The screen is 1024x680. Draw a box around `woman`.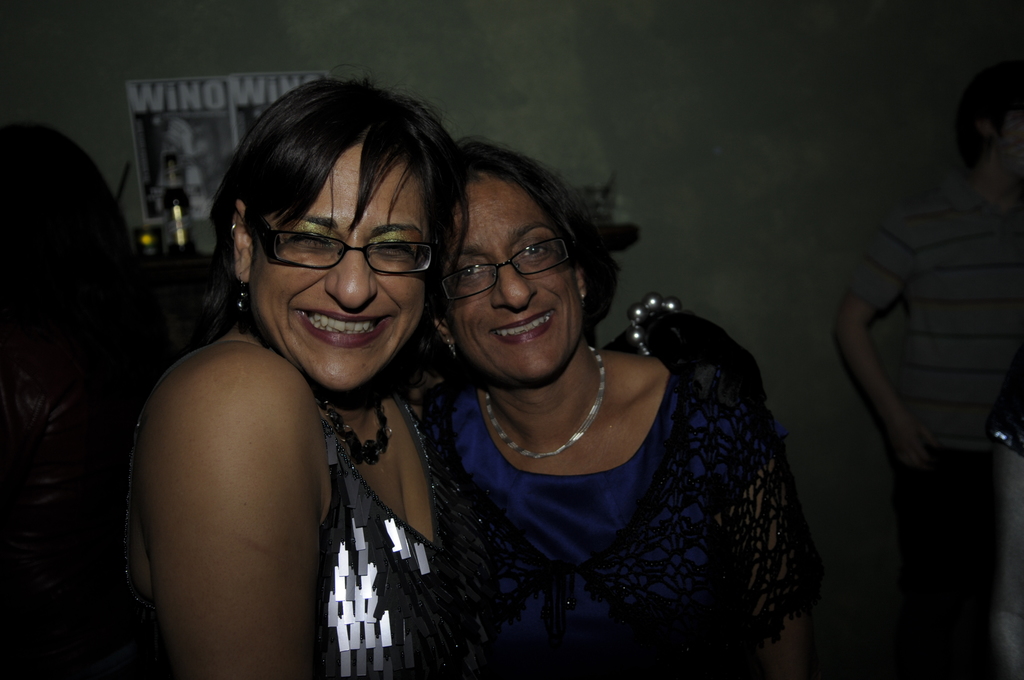
[x1=115, y1=85, x2=499, y2=679].
